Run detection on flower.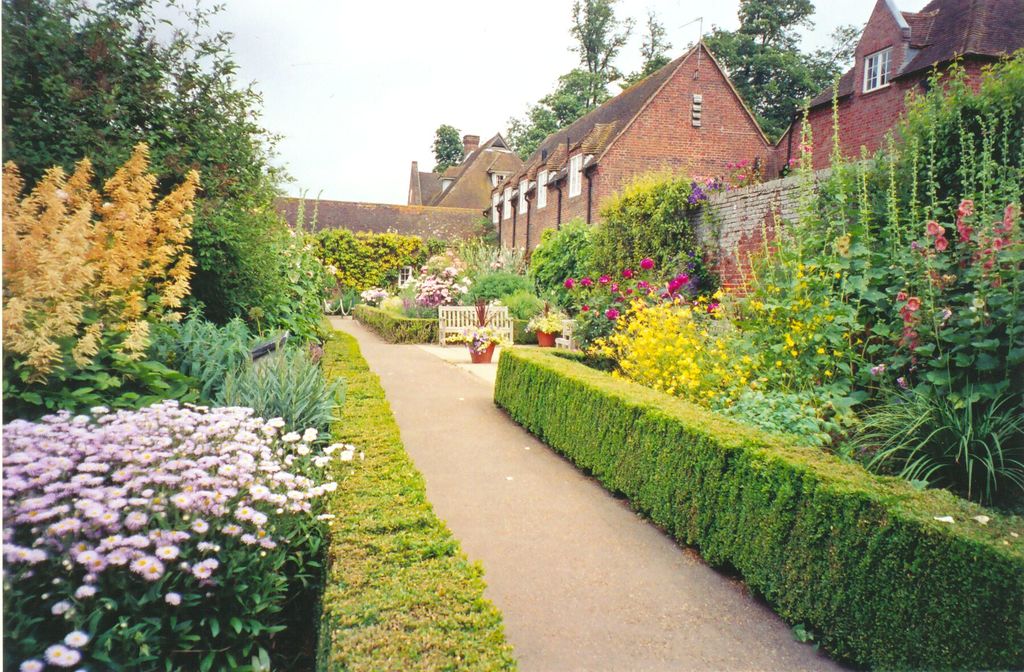
Result: {"left": 960, "top": 196, "right": 971, "bottom": 220}.
